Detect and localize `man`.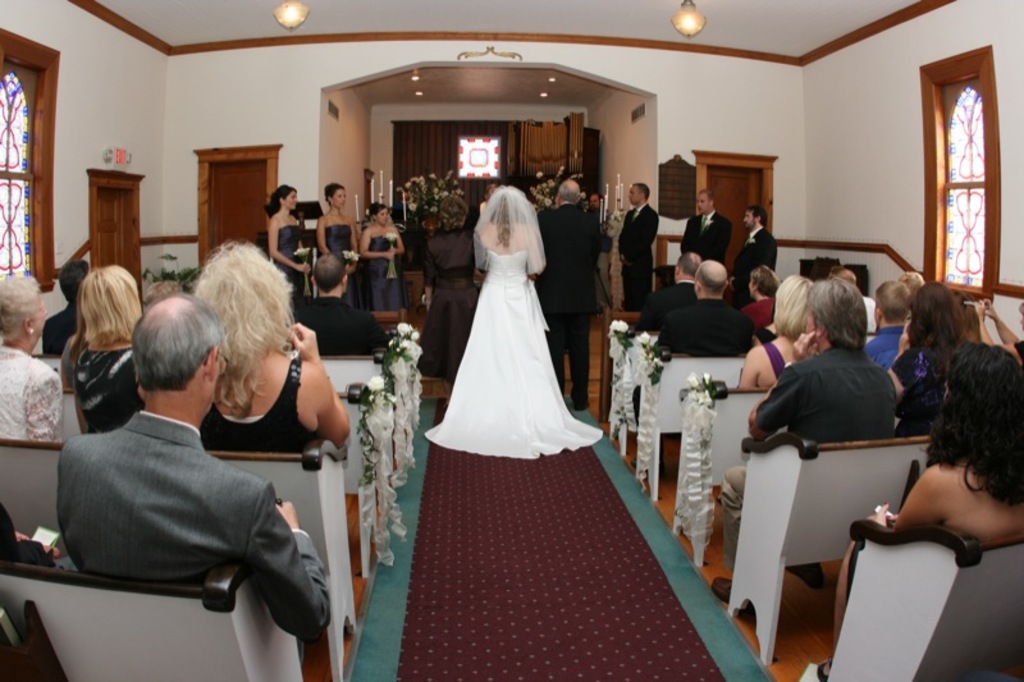
Localized at bbox=[646, 248, 700, 319].
